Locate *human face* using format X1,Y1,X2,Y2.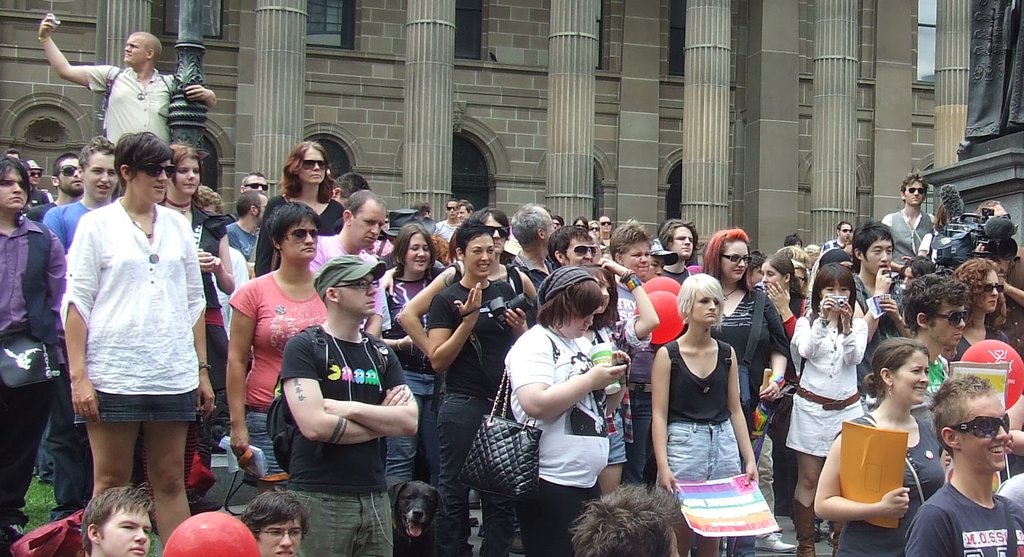
299,150,328,185.
